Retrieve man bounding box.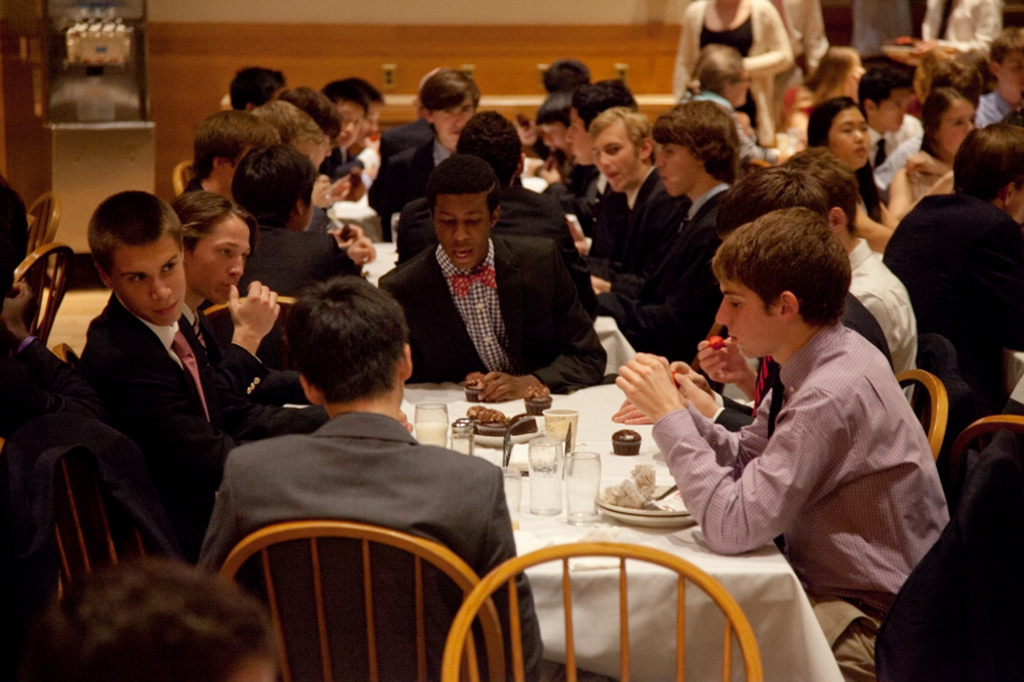
Bounding box: box=[202, 282, 545, 681].
